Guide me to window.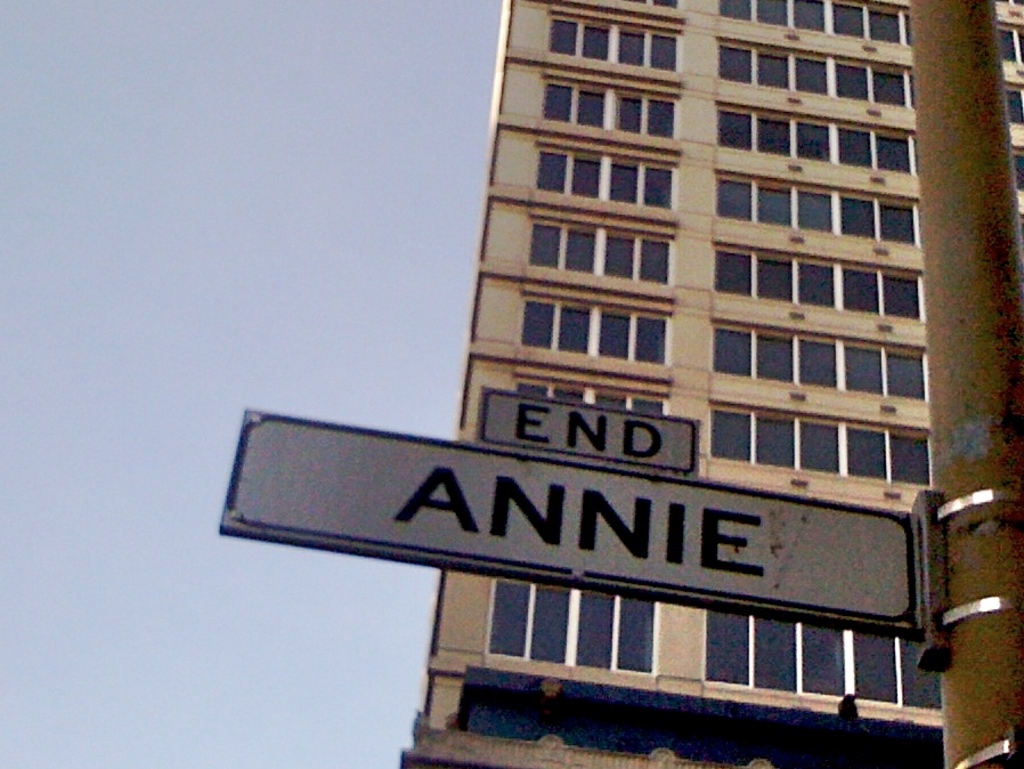
Guidance: 758:415:794:468.
